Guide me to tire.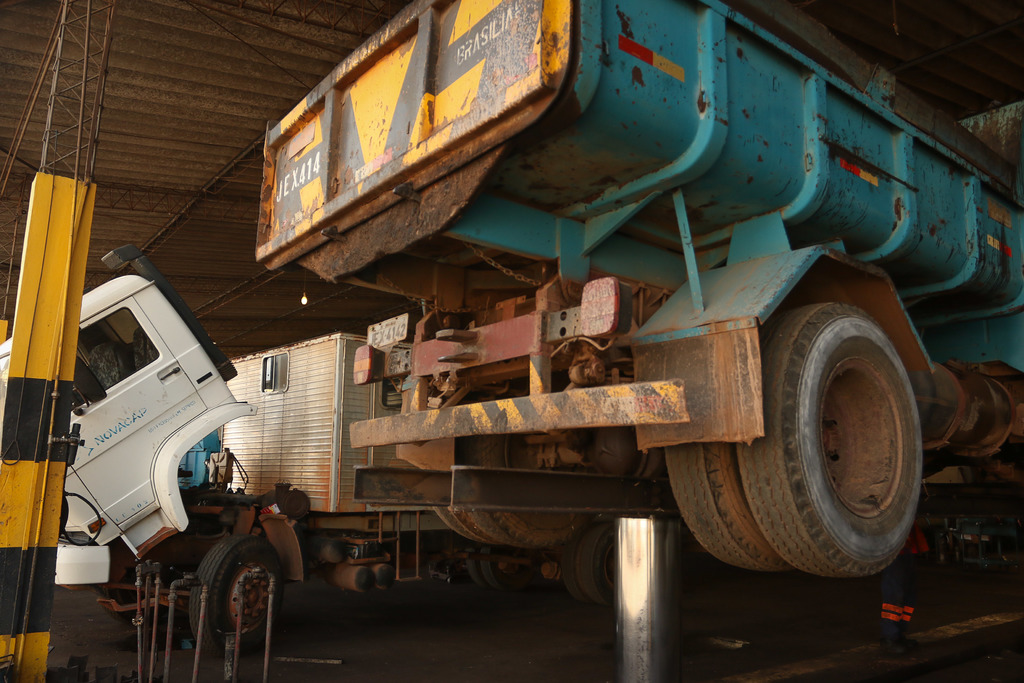
Guidance: (456, 386, 588, 552).
